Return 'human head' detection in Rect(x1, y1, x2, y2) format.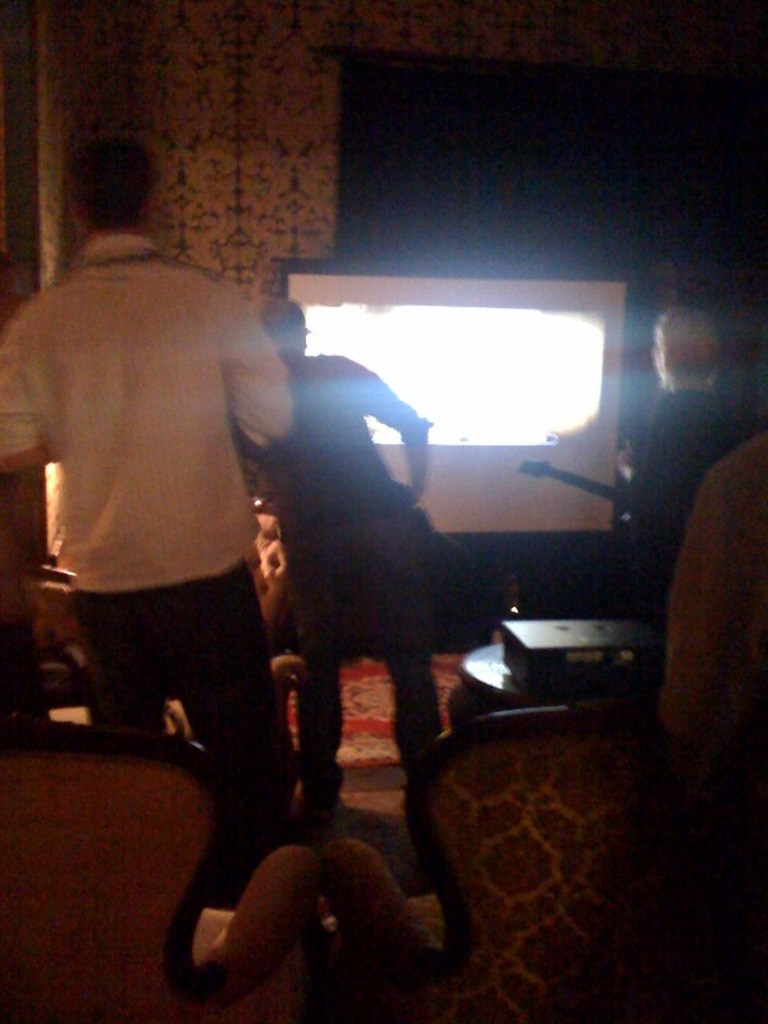
Rect(652, 310, 714, 390).
